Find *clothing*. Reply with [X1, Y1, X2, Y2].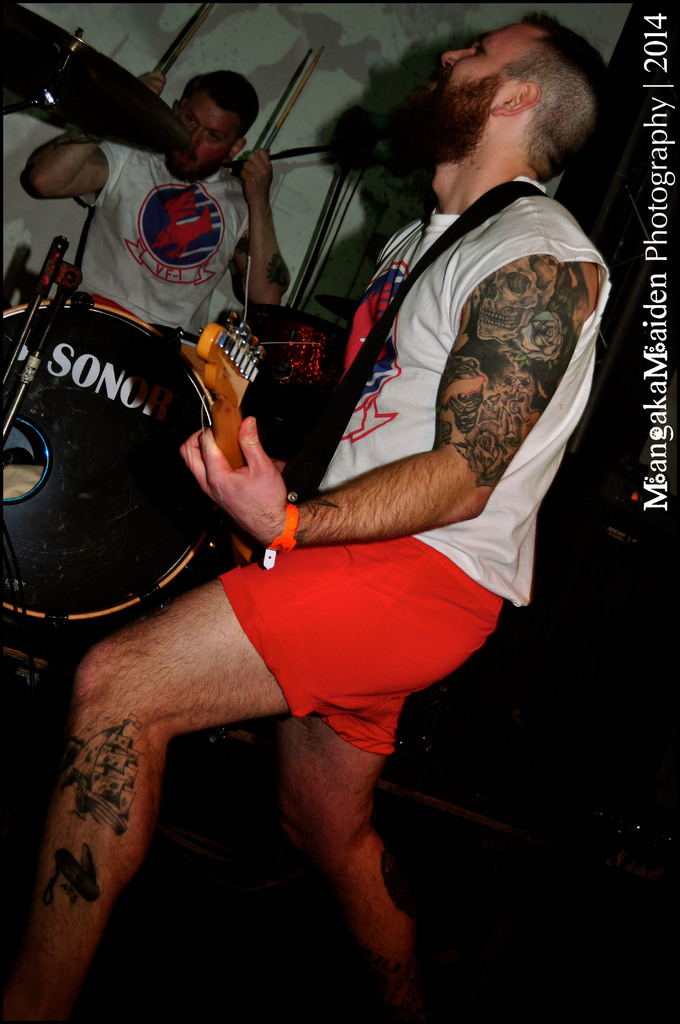
[216, 177, 610, 754].
